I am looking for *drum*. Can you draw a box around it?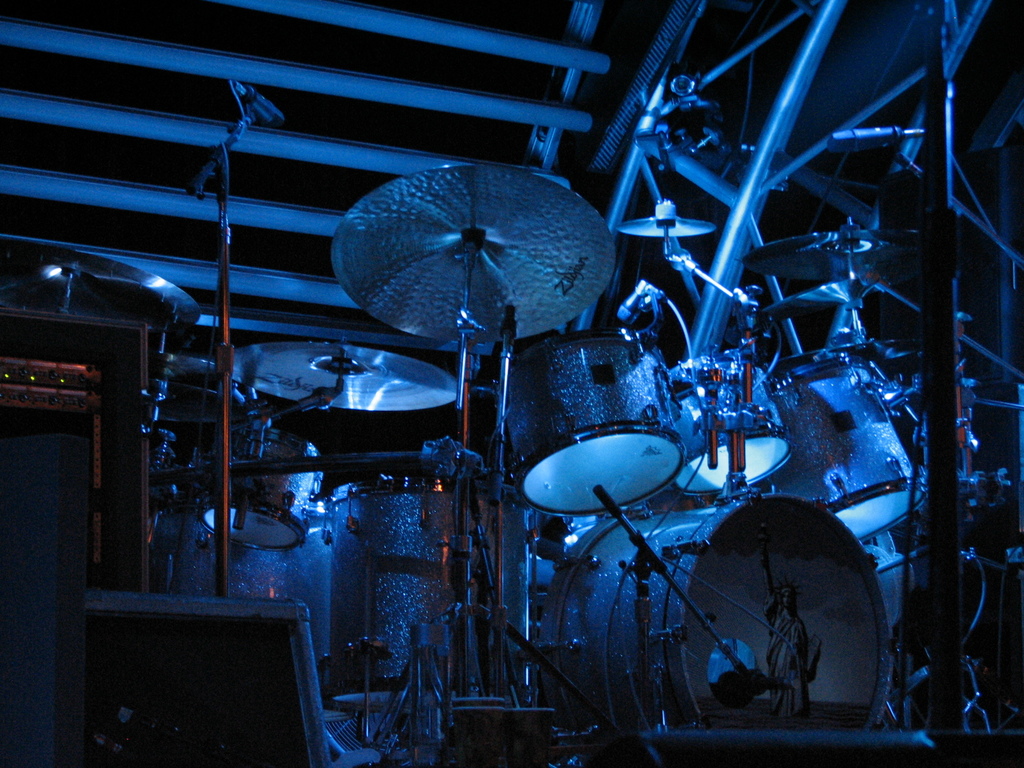
Sure, the bounding box is 541:492:896:737.
